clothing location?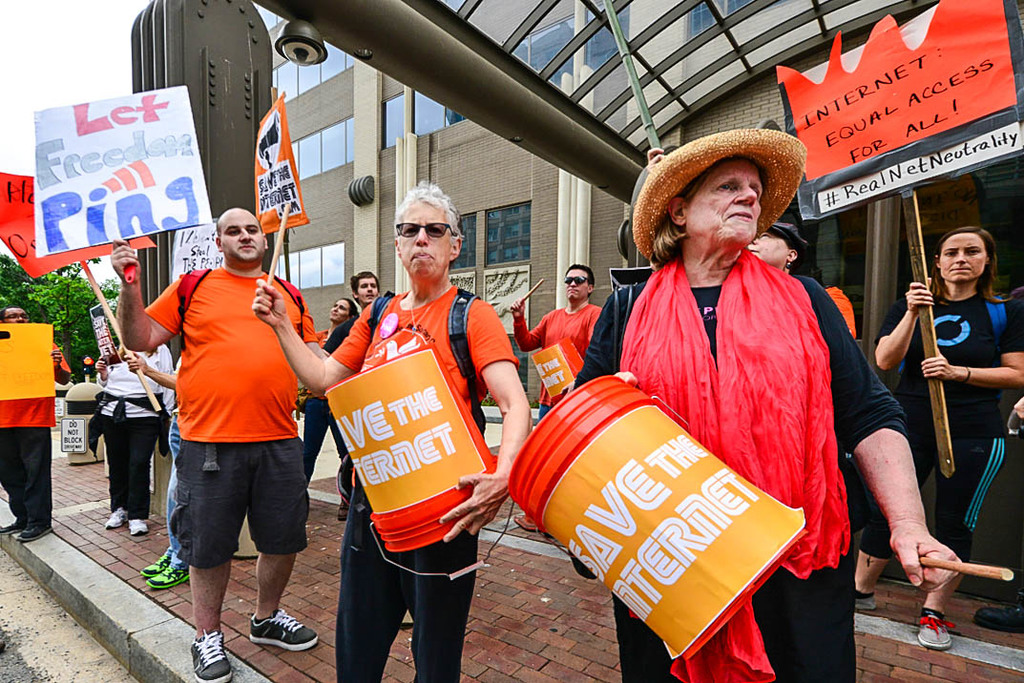
574,257,909,682
